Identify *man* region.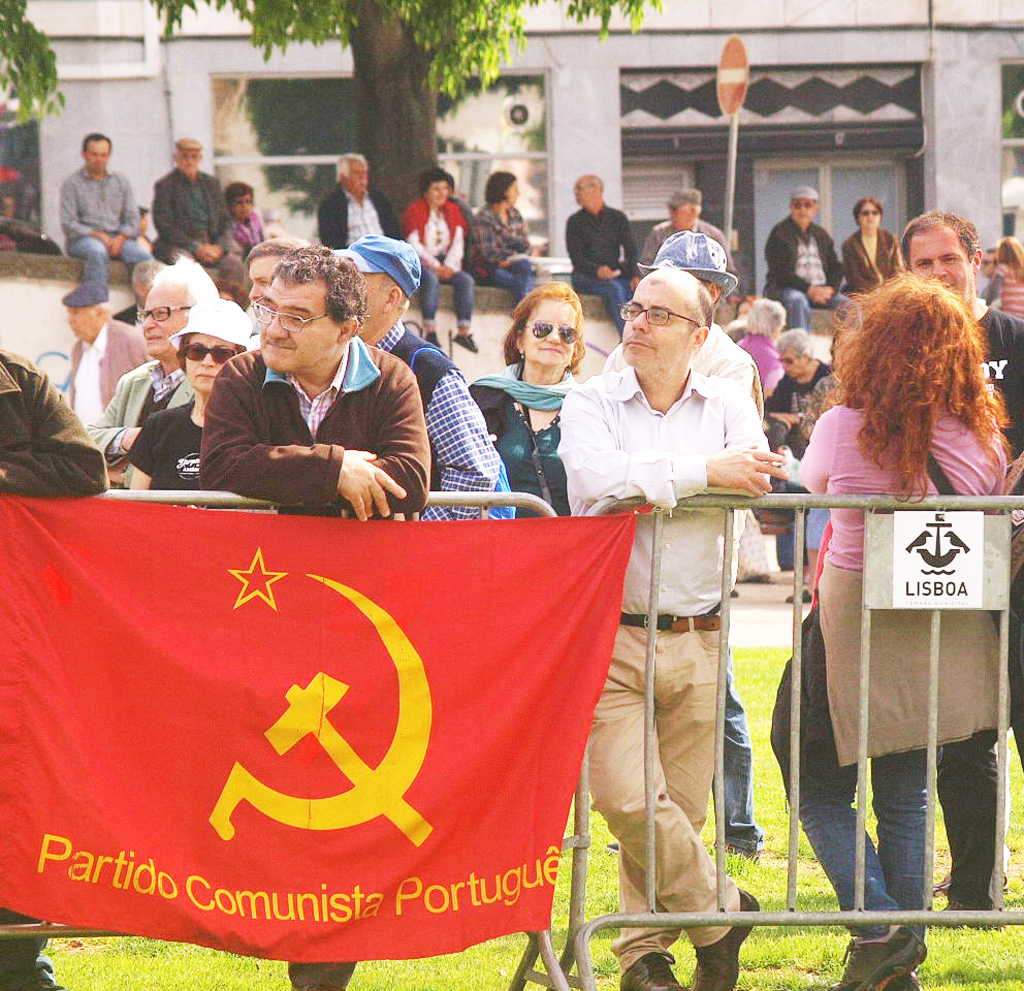
Region: bbox=[87, 266, 223, 476].
